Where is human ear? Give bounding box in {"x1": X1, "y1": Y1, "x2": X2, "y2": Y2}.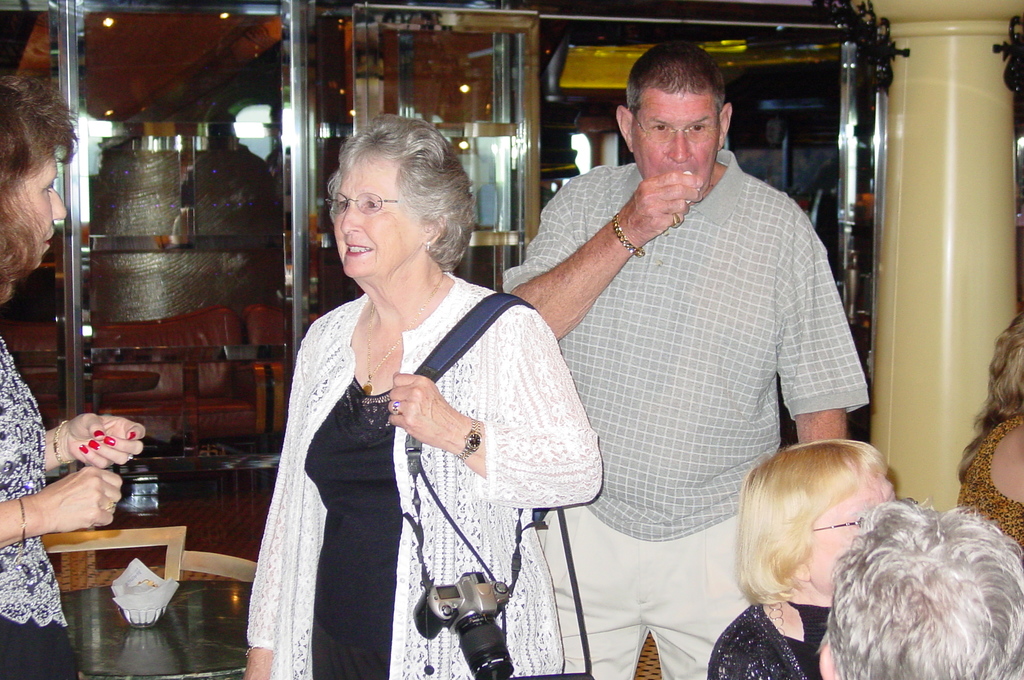
{"x1": 788, "y1": 560, "x2": 811, "y2": 582}.
